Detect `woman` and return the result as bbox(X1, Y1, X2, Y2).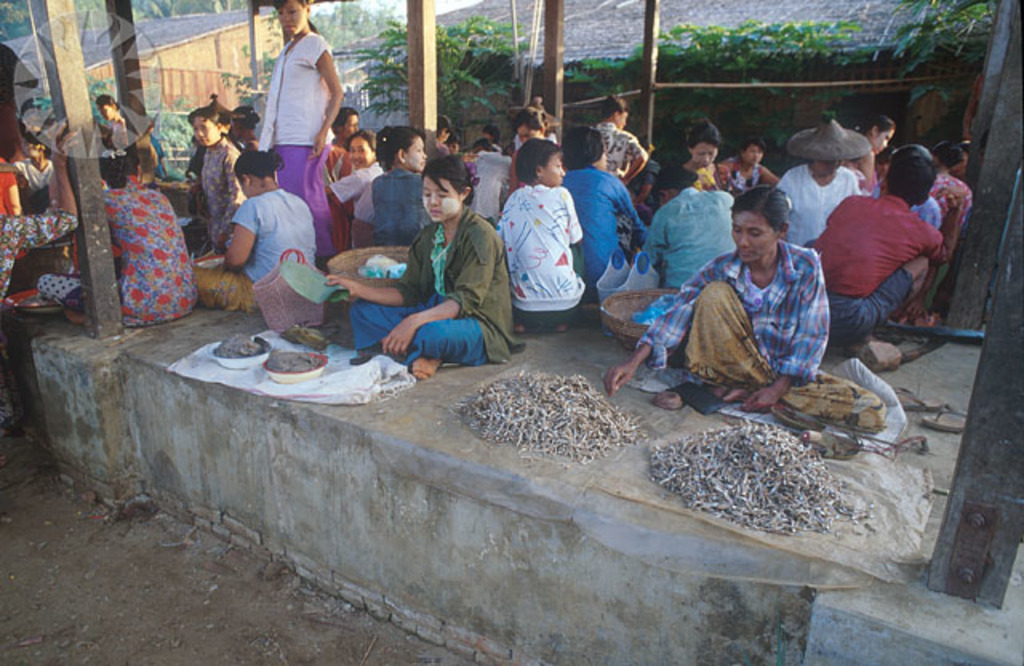
bbox(384, 181, 494, 384).
